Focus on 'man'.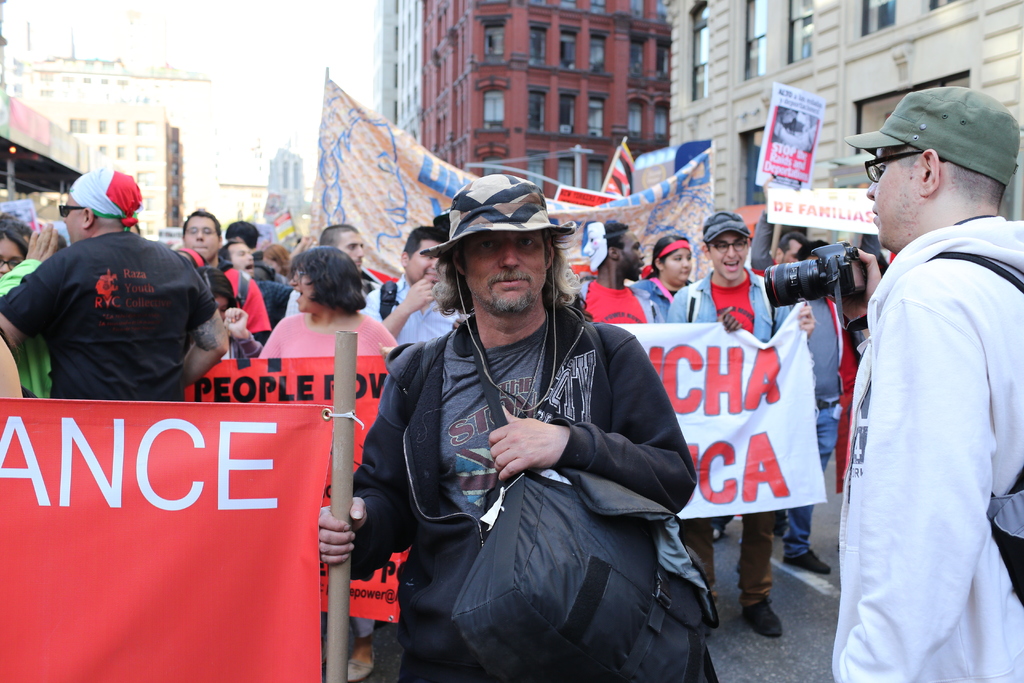
Focused at 824:89:1023:682.
